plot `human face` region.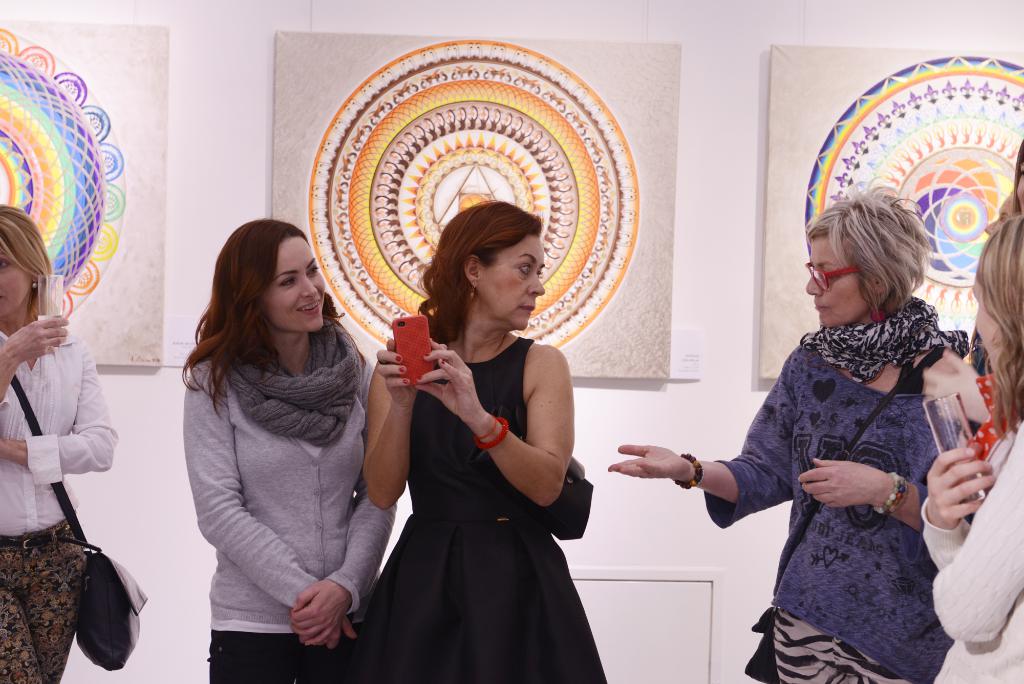
Plotted at <box>264,238,327,330</box>.
